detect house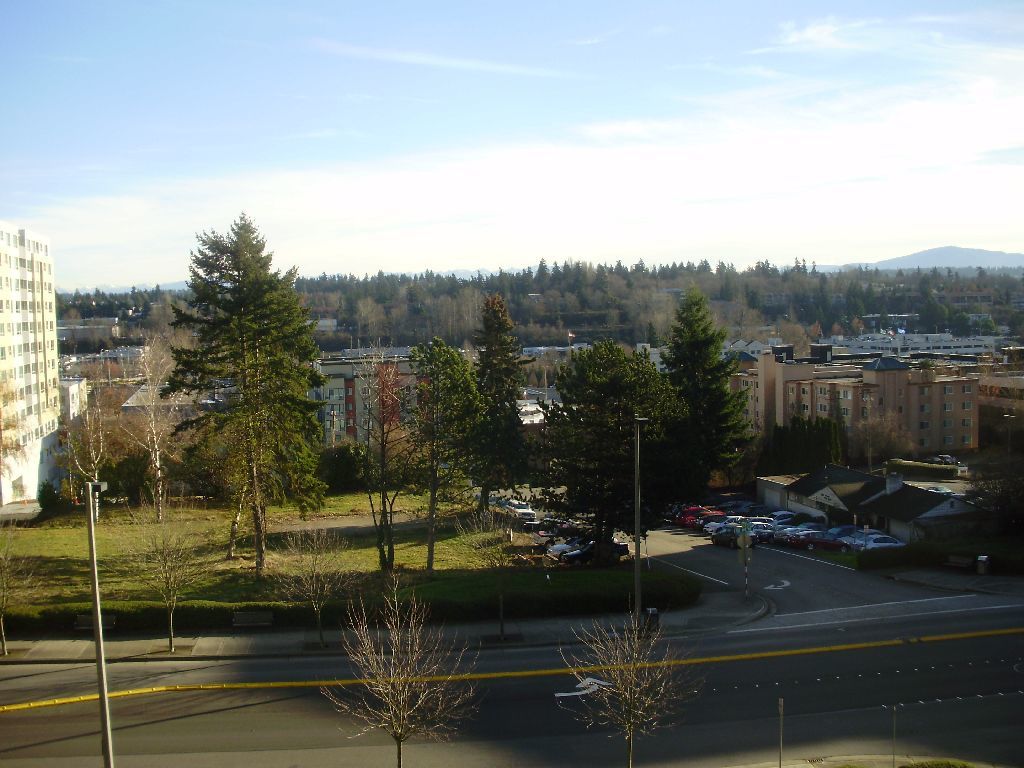
<box>101,345,154,388</box>
